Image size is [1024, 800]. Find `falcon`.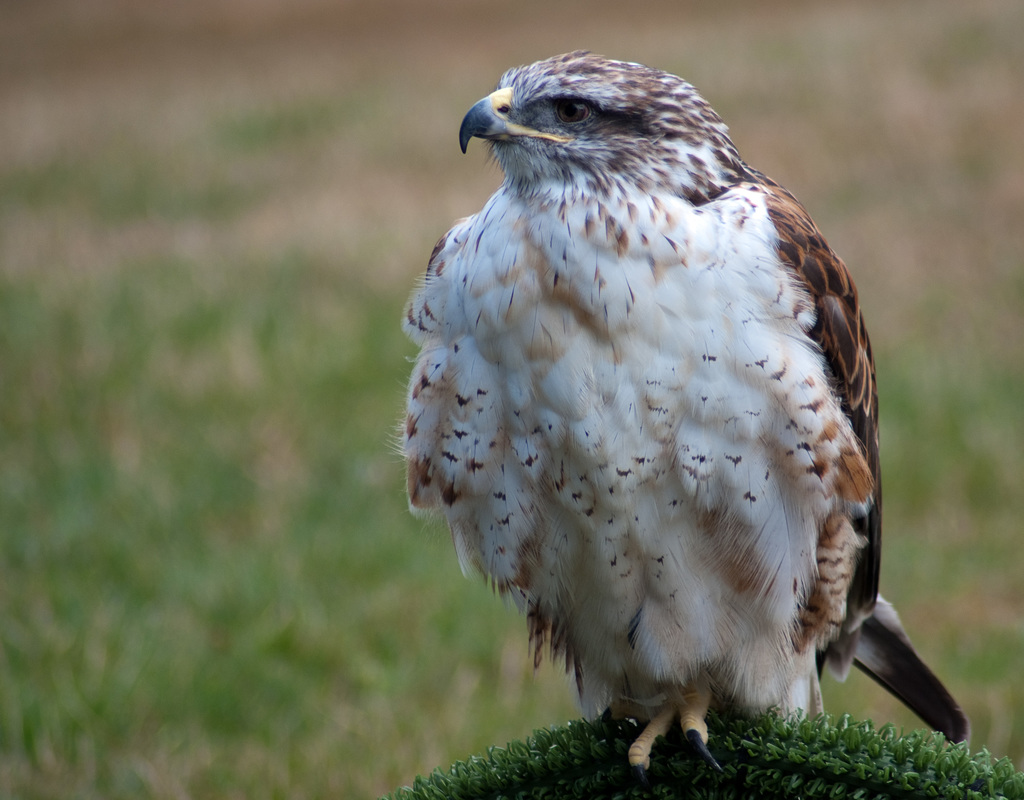
{"left": 389, "top": 44, "right": 971, "bottom": 783}.
